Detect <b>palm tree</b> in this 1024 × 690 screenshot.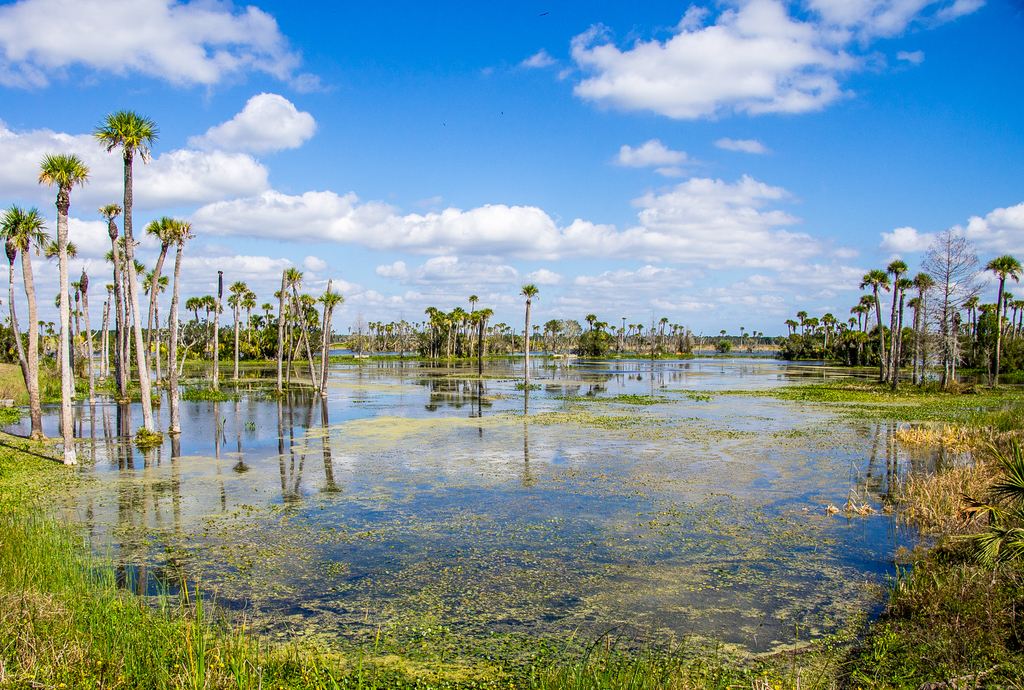
Detection: bbox=(178, 288, 209, 360).
